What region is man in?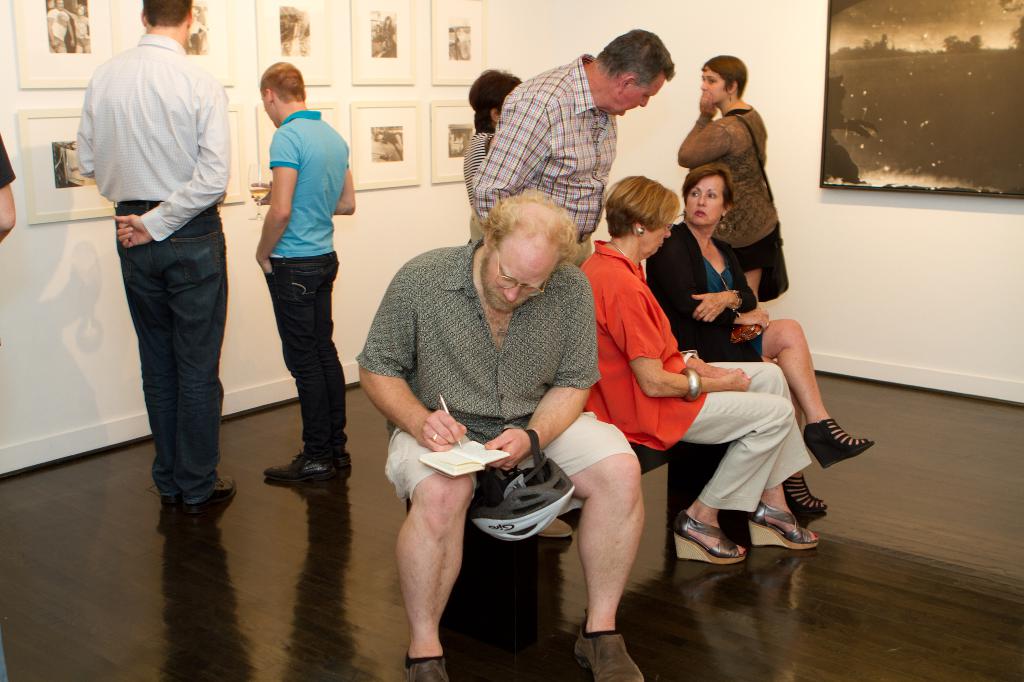
locate(477, 28, 671, 269).
